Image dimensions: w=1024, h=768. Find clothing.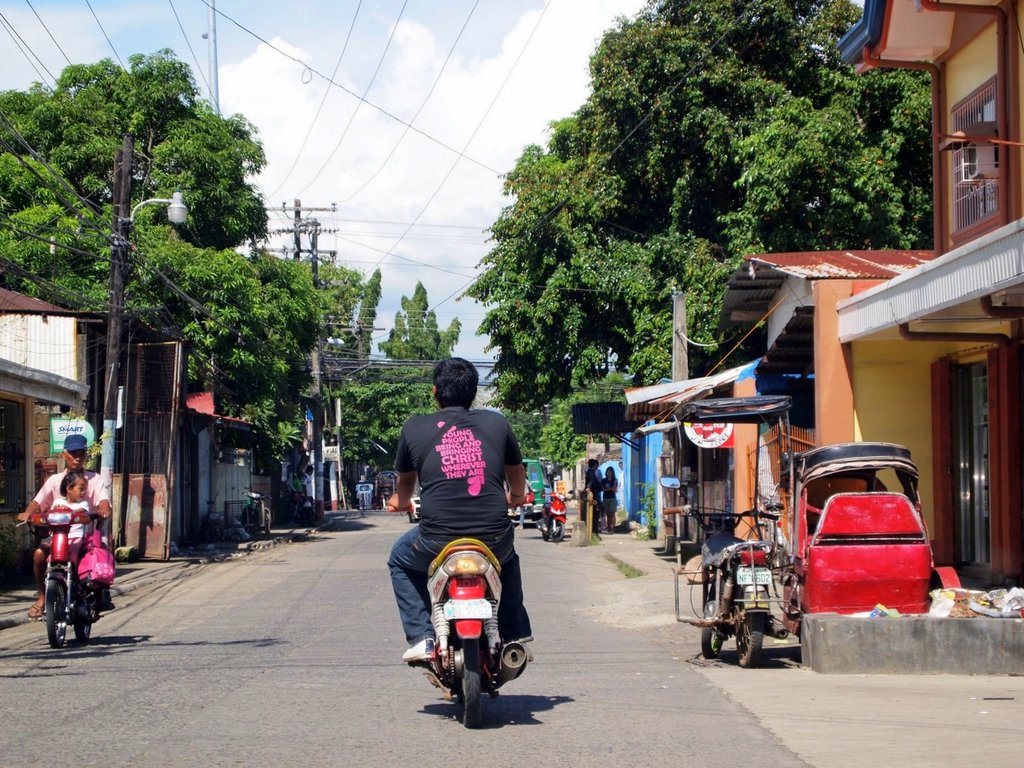
31, 465, 113, 514.
